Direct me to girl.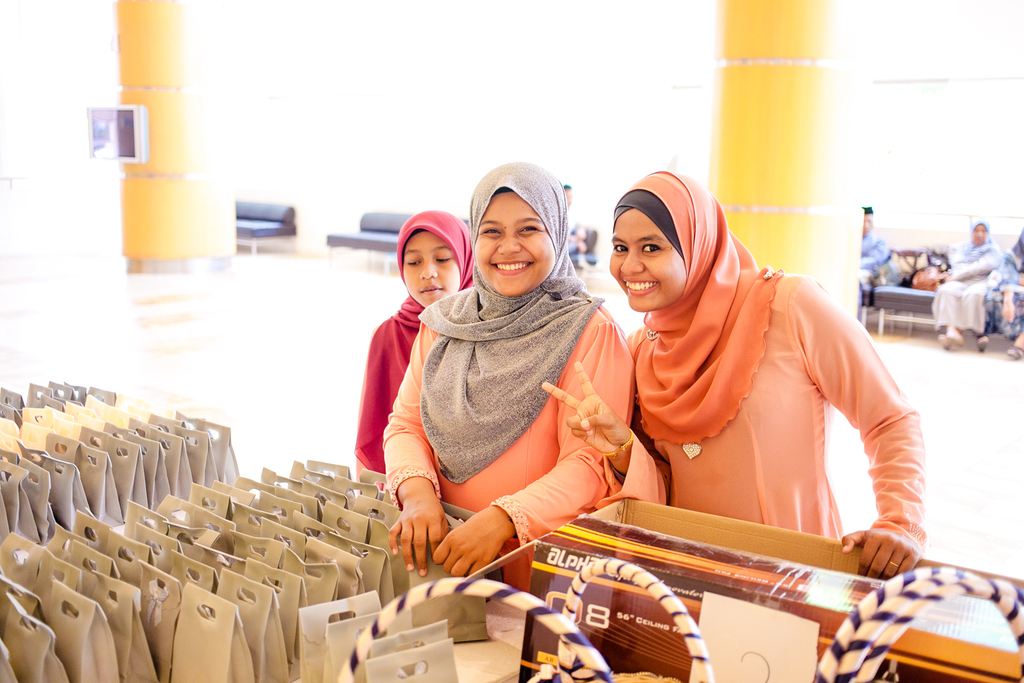
Direction: <bbox>356, 204, 480, 494</bbox>.
